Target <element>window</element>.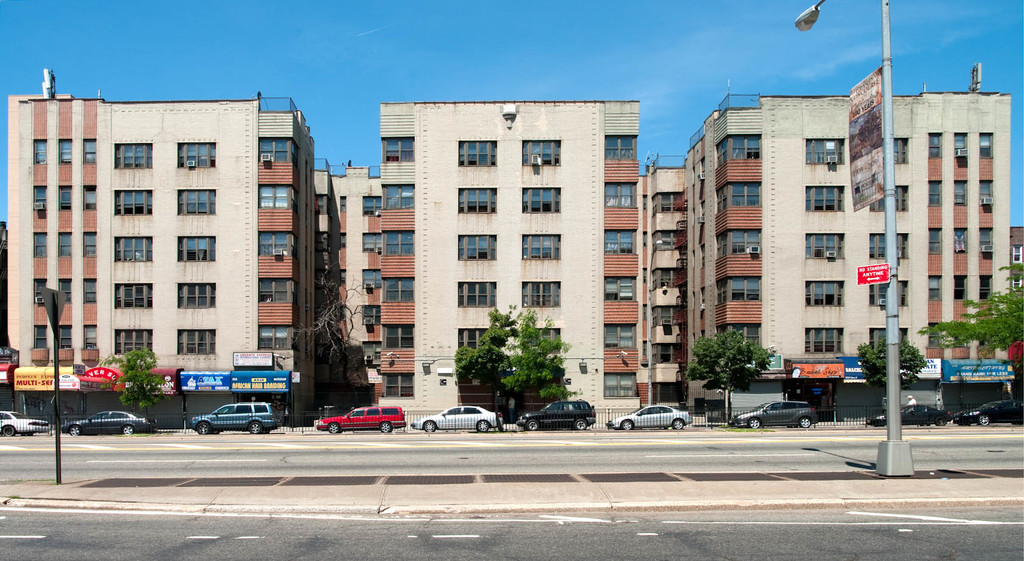
Target region: x1=81, y1=139, x2=95, y2=163.
